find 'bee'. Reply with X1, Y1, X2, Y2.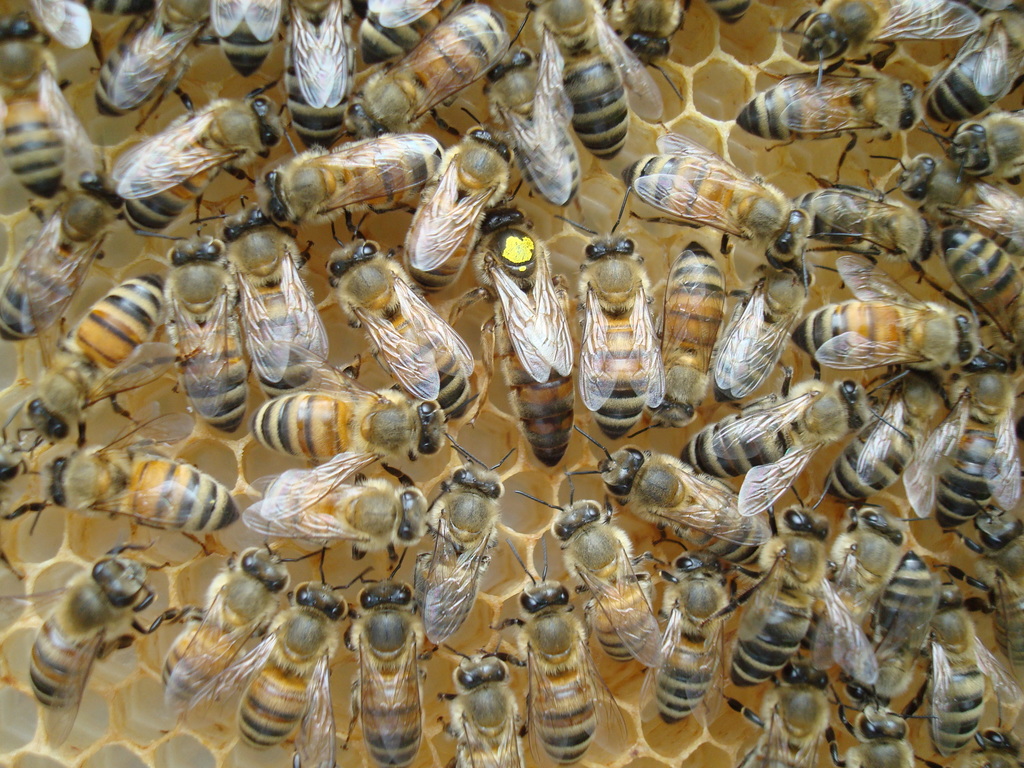
956, 724, 1023, 767.
